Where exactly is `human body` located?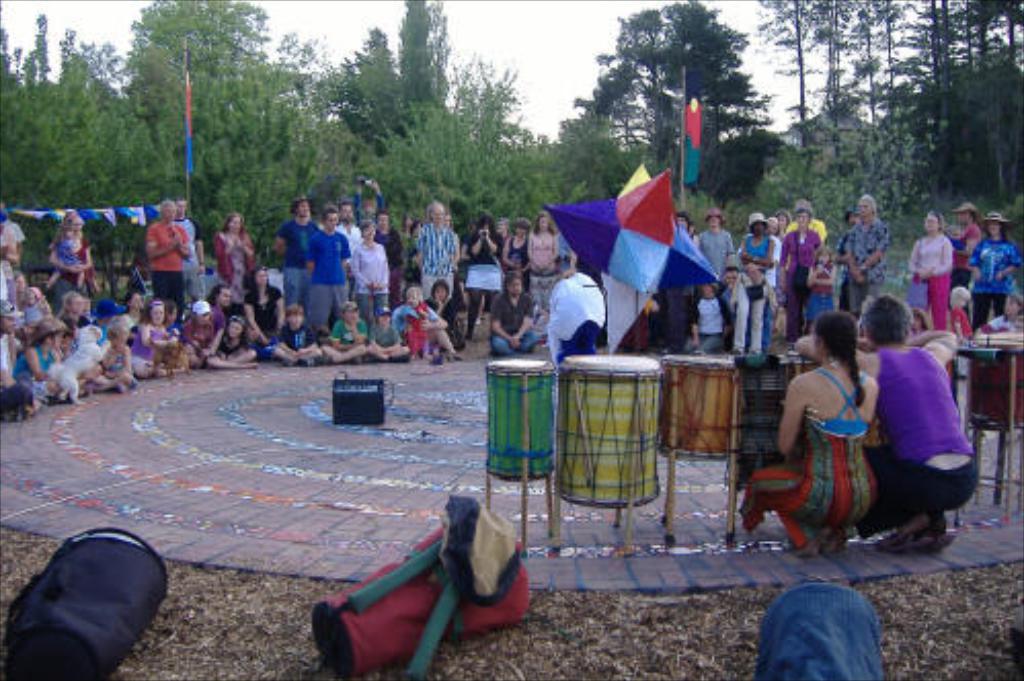
Its bounding box is x1=412, y1=201, x2=456, y2=304.
